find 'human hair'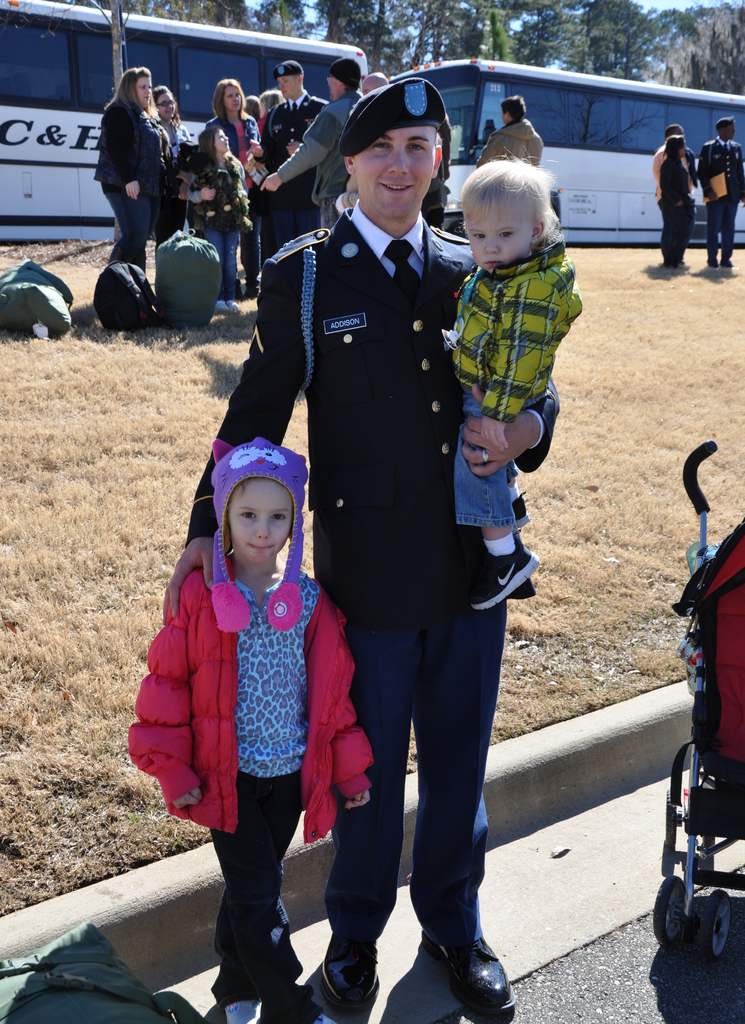
x1=115 y1=66 x2=156 y2=125
